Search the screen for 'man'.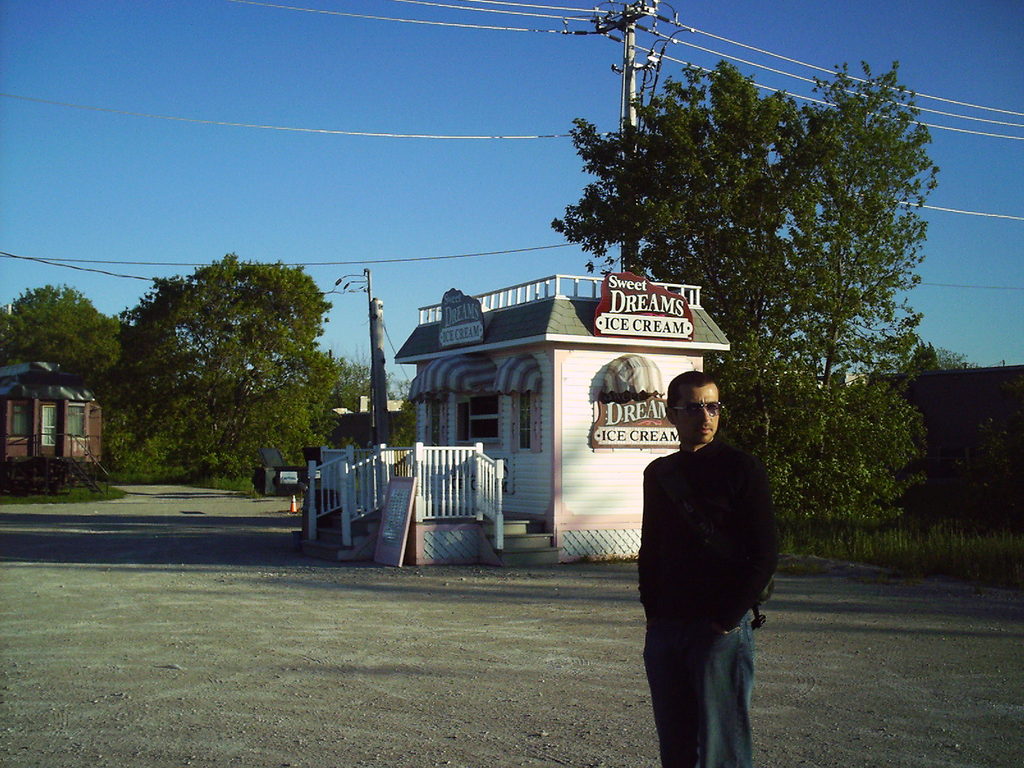
Found at left=625, top=361, right=788, bottom=751.
